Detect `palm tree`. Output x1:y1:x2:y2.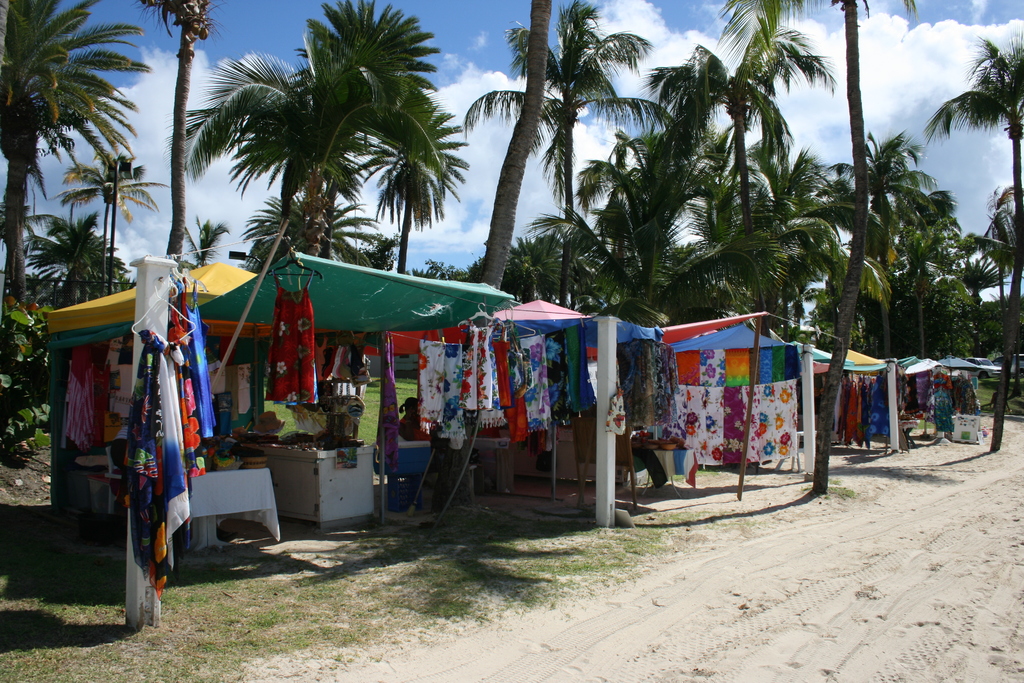
0:0:106:265.
